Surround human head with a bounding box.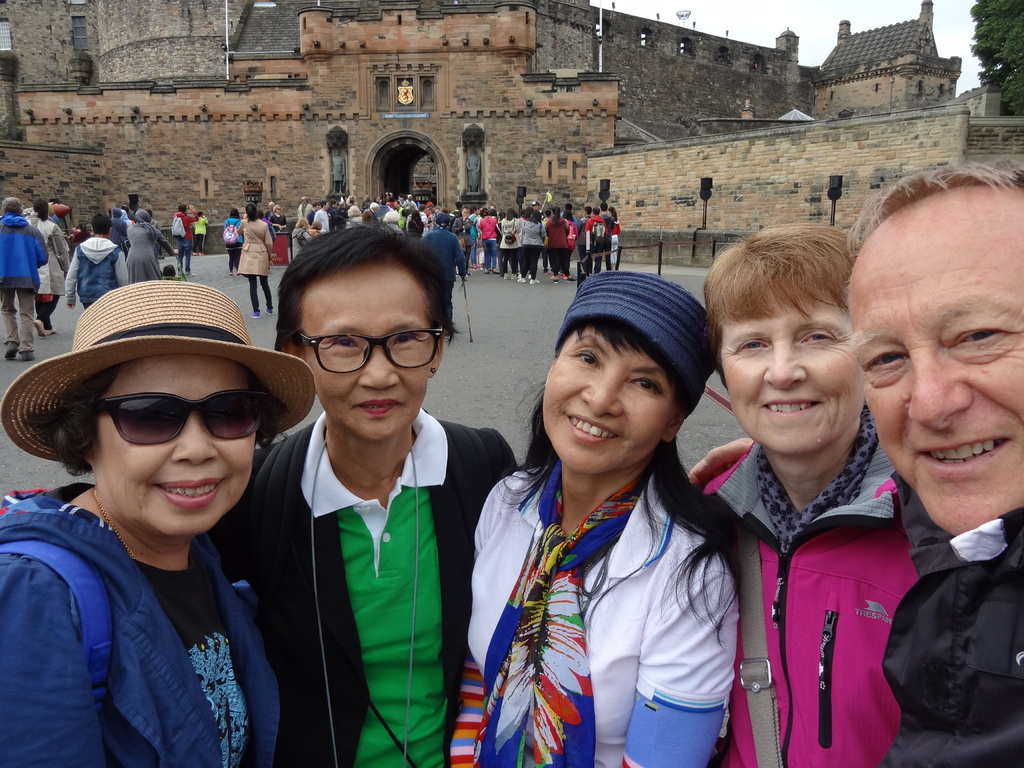
left=706, top=223, right=863, bottom=452.
